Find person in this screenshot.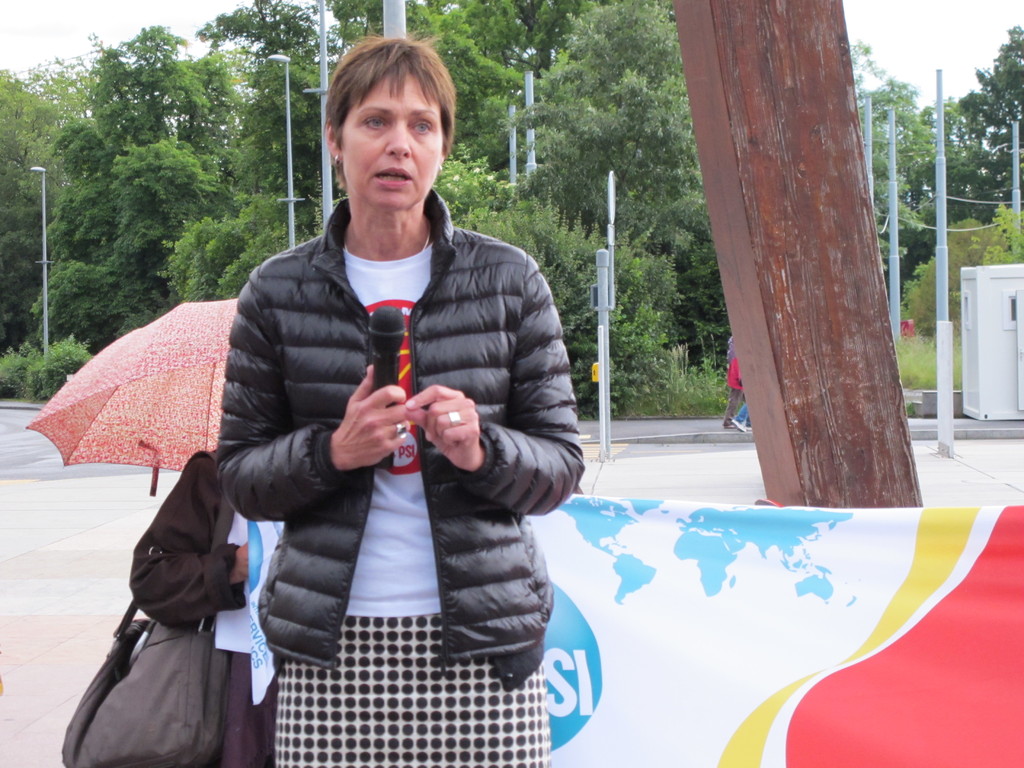
The bounding box for person is x1=733 y1=381 x2=762 y2=435.
